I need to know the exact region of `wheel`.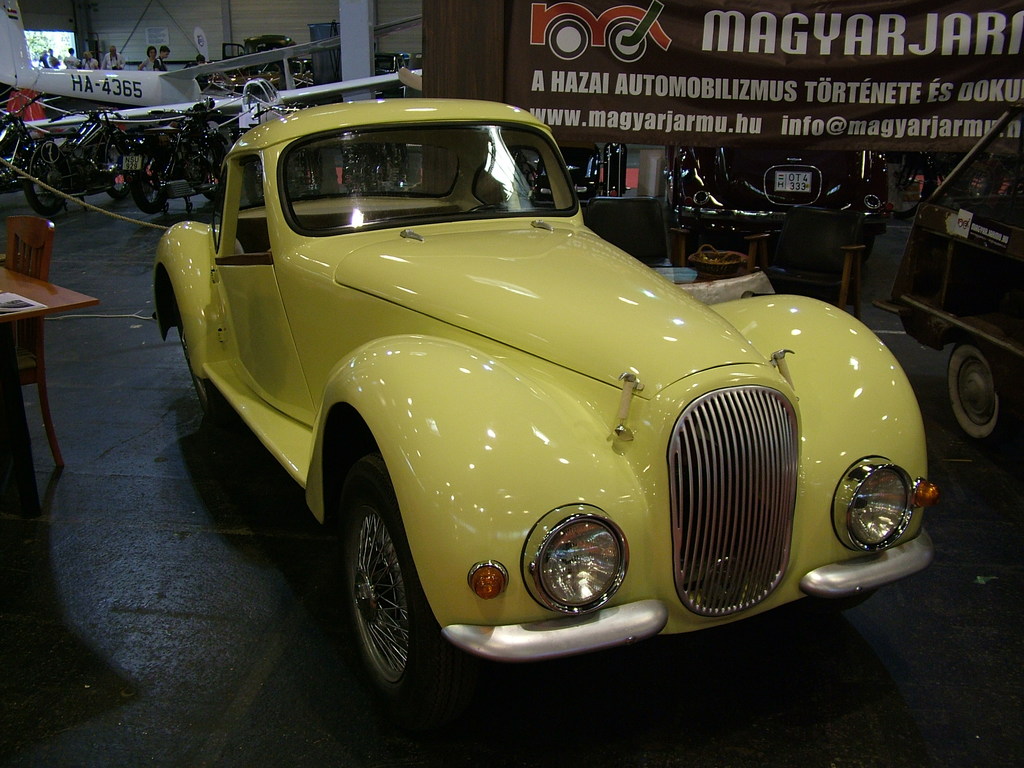
Region: bbox(179, 320, 239, 430).
